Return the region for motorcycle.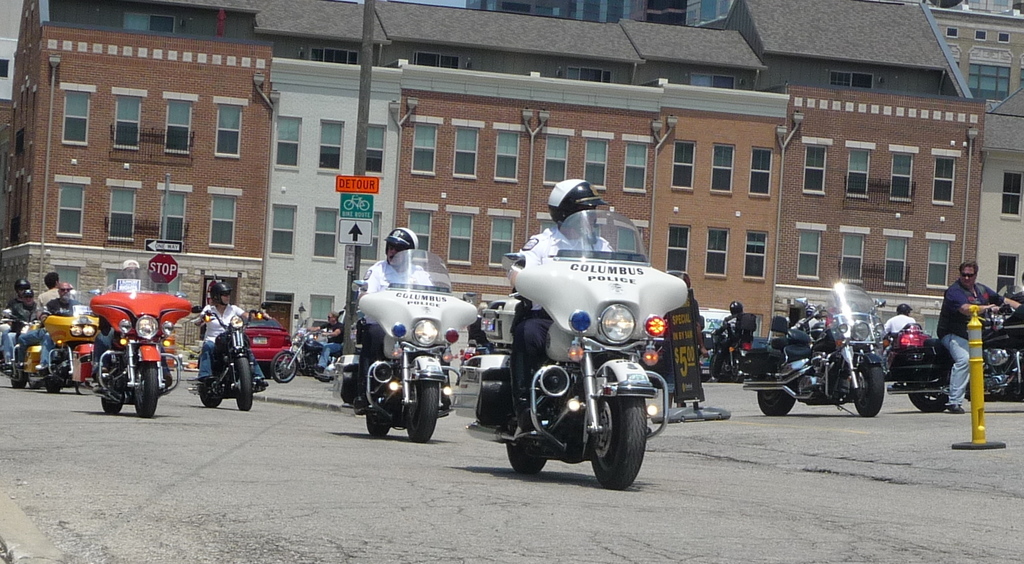
region(886, 286, 1023, 412).
